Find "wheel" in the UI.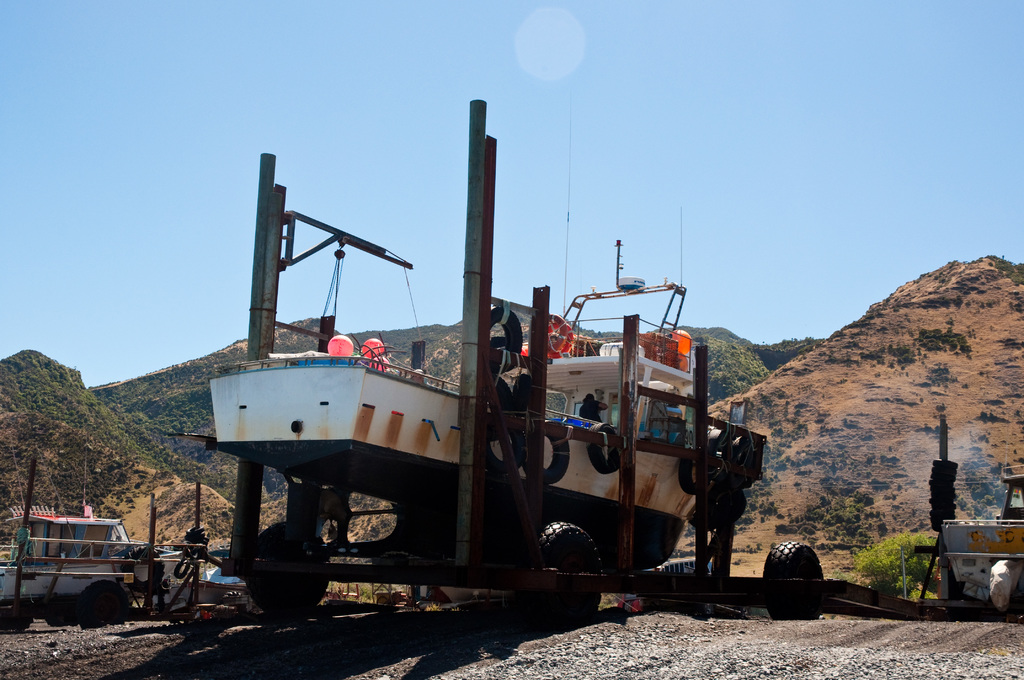
UI element at 512 513 611 644.
